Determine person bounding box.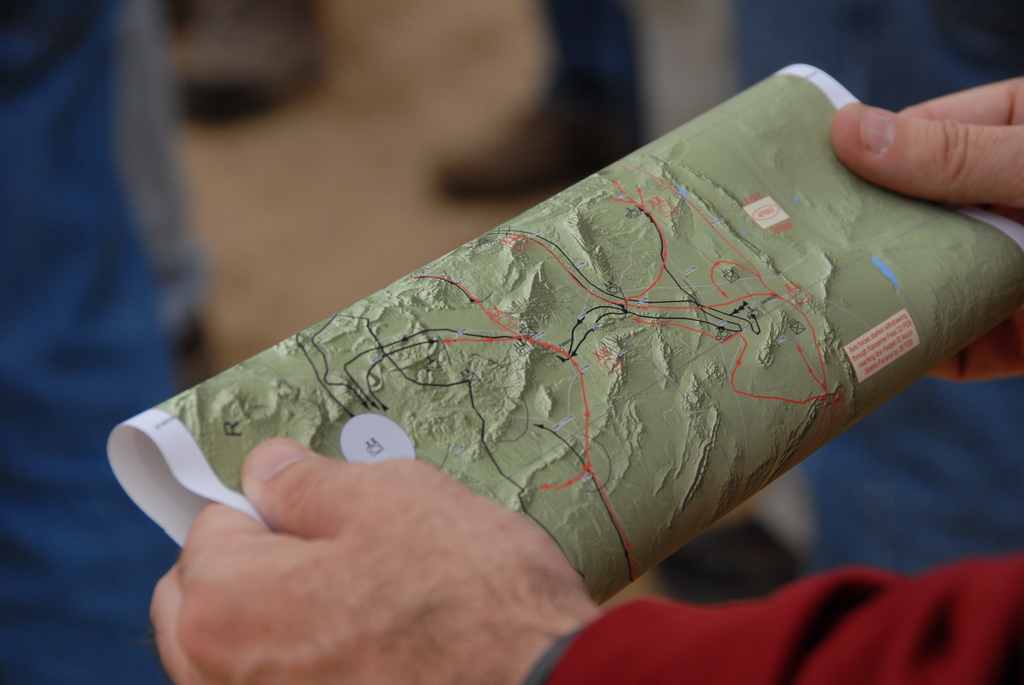
Determined: bbox=(153, 77, 1023, 684).
